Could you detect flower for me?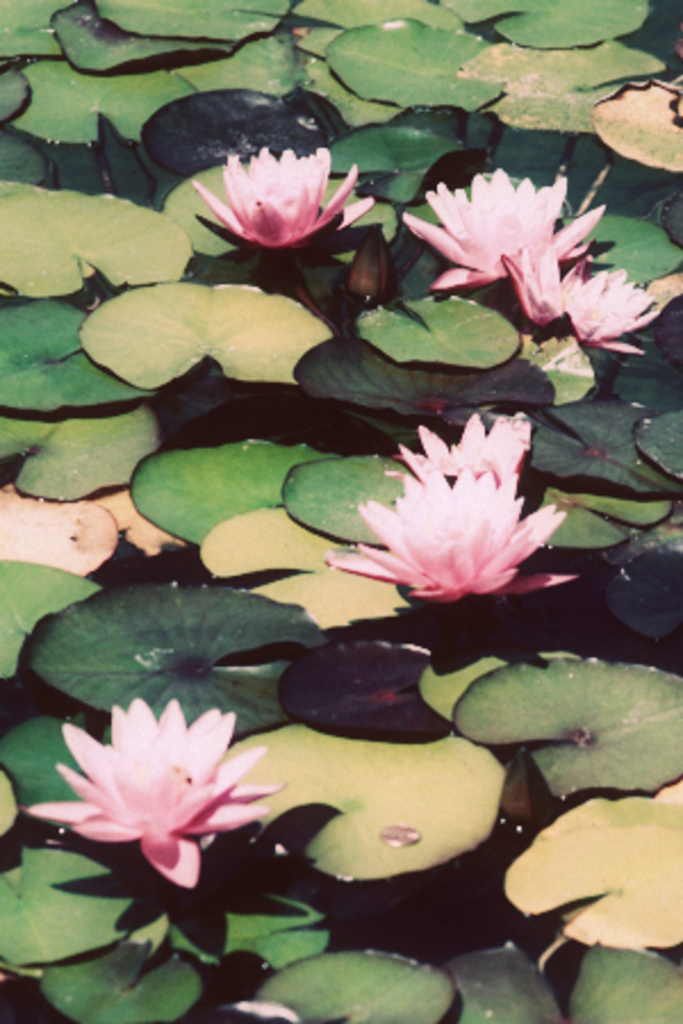
Detection result: {"left": 499, "top": 243, "right": 660, "bottom": 357}.
